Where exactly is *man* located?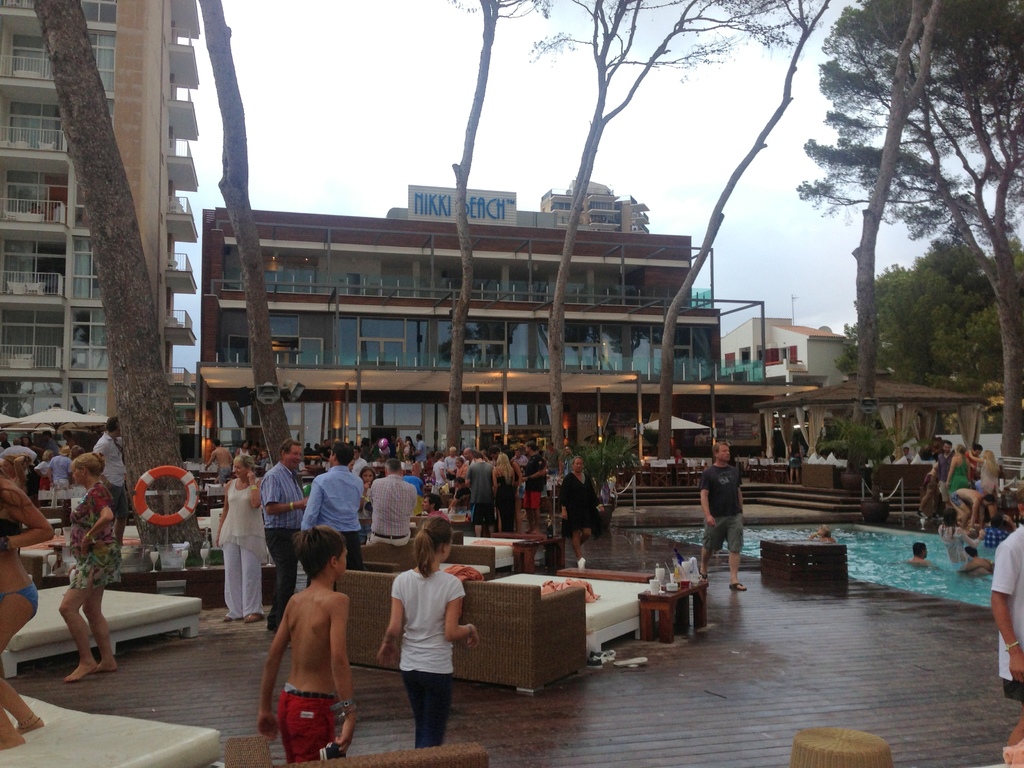
Its bounding box is [left=259, top=437, right=310, bottom=630].
